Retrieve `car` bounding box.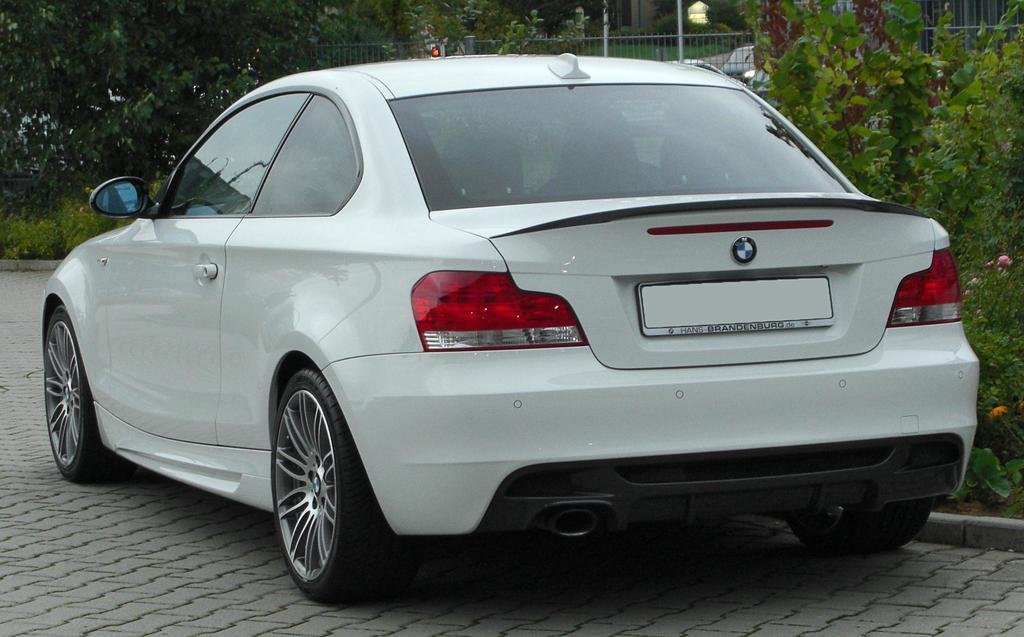
Bounding box: {"x1": 509, "y1": 106, "x2": 564, "y2": 147}.
